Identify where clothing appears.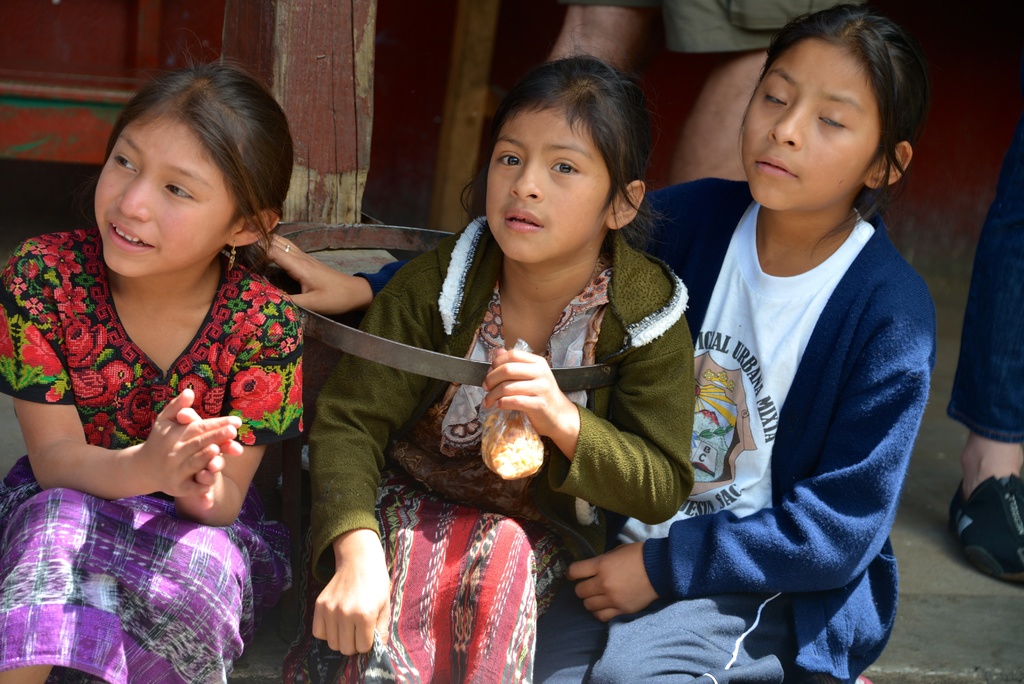
Appears at Rect(547, 0, 861, 61).
